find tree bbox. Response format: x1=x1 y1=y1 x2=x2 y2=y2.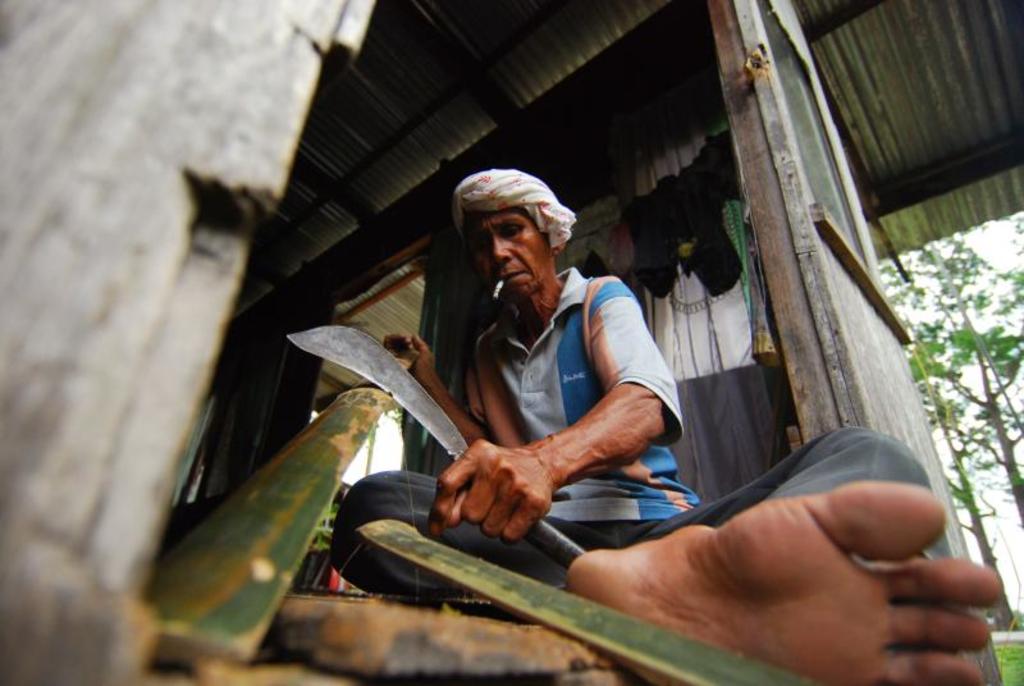
x1=918 y1=349 x2=1020 y2=632.
